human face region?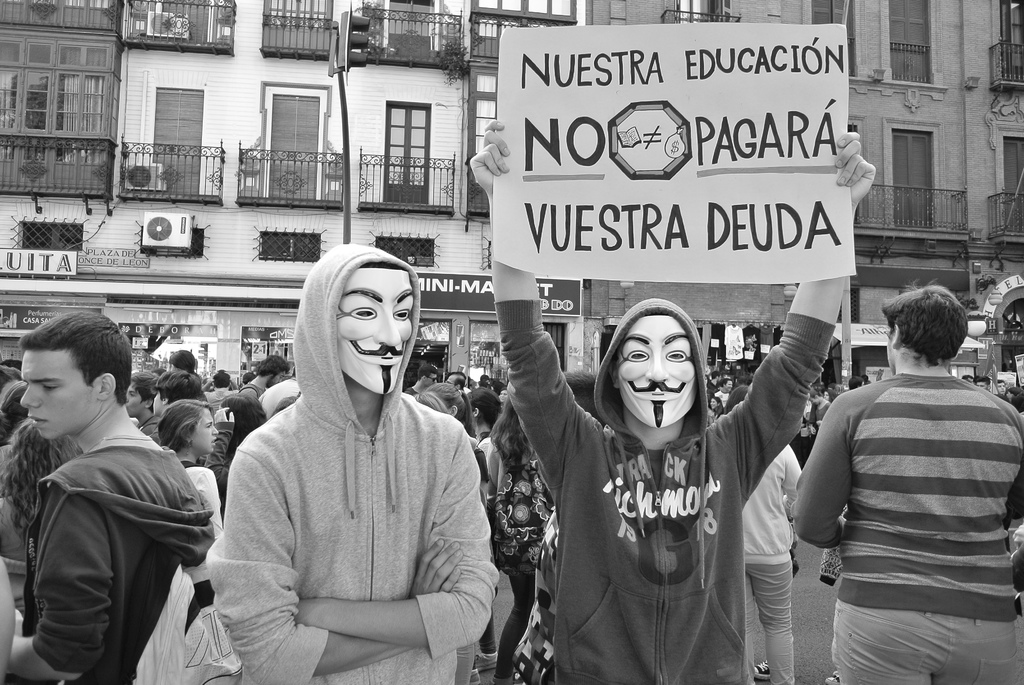
(left=125, top=384, right=147, bottom=417)
